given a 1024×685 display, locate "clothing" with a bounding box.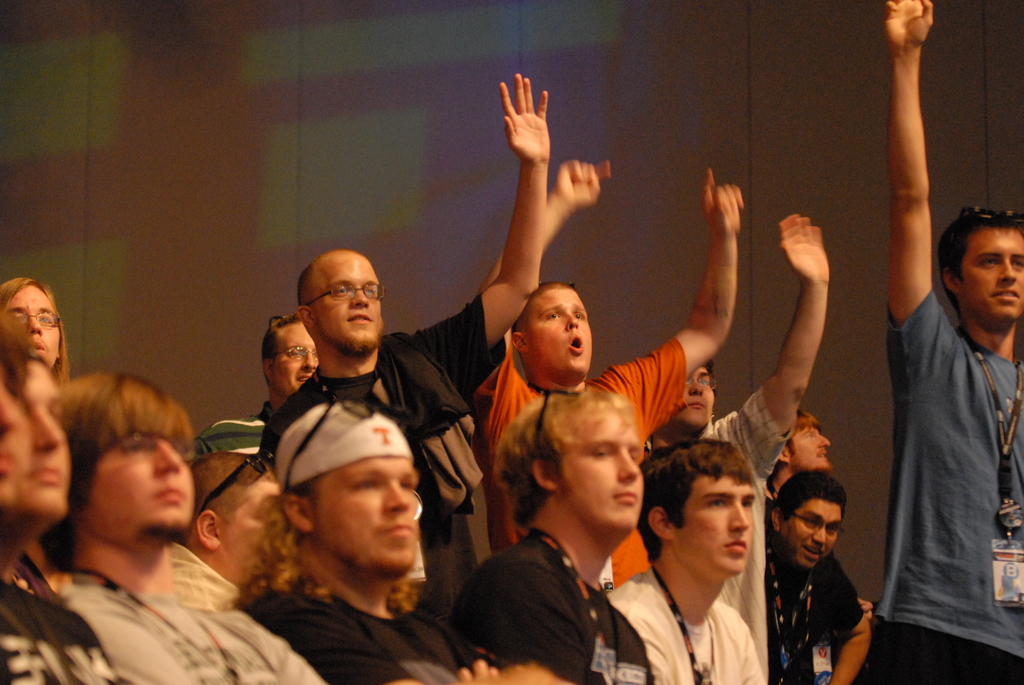
Located: region(225, 563, 541, 684).
